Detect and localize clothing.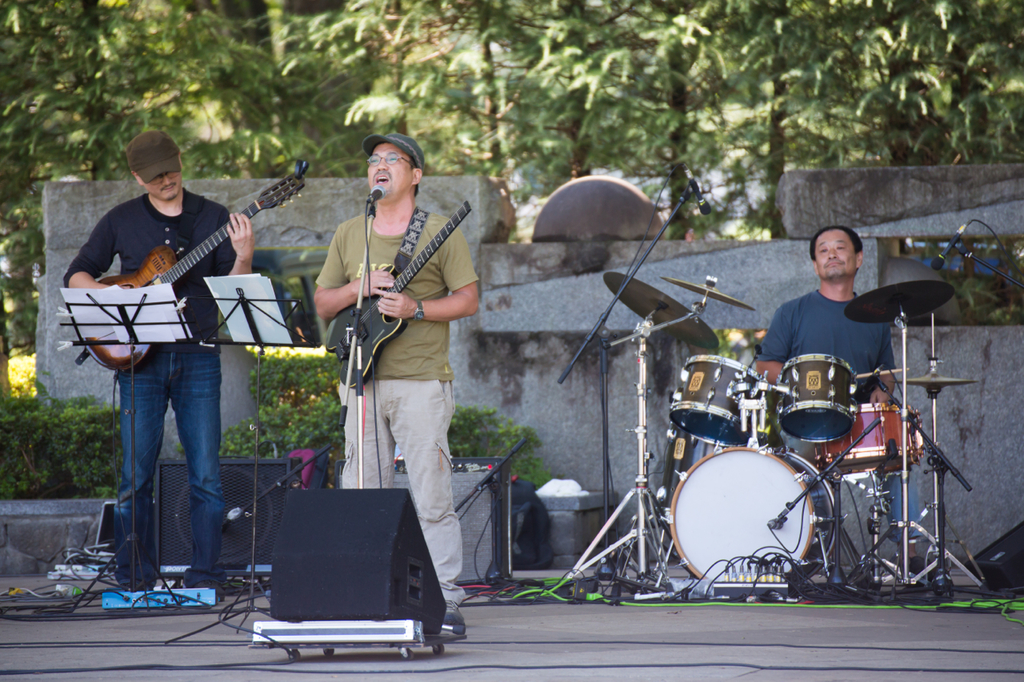
Localized at box(304, 201, 490, 624).
